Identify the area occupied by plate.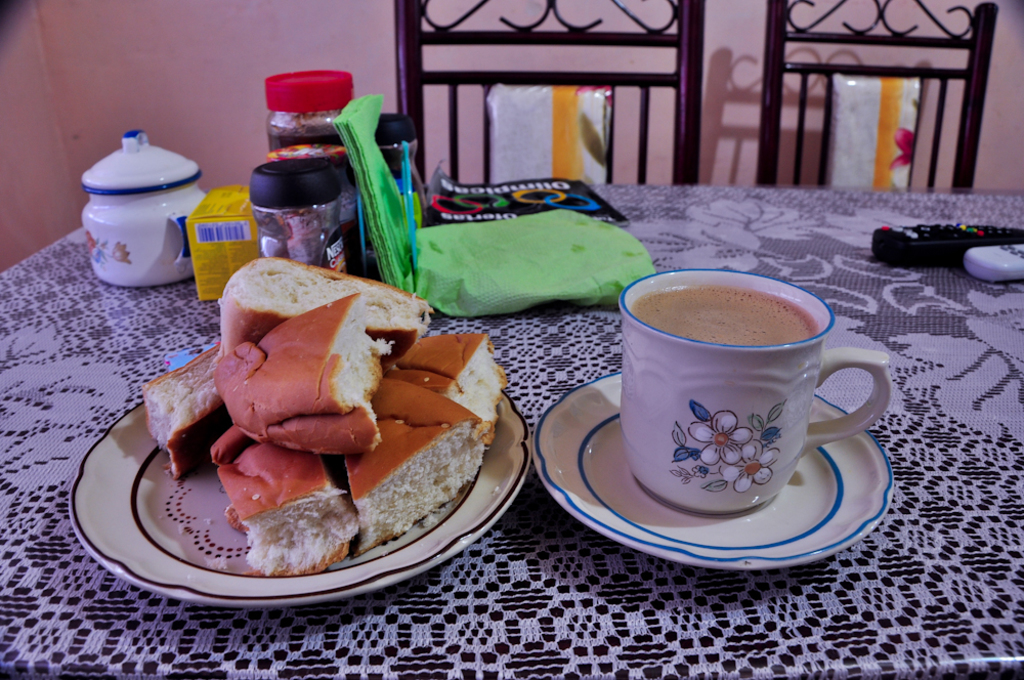
Area: 530 368 897 573.
